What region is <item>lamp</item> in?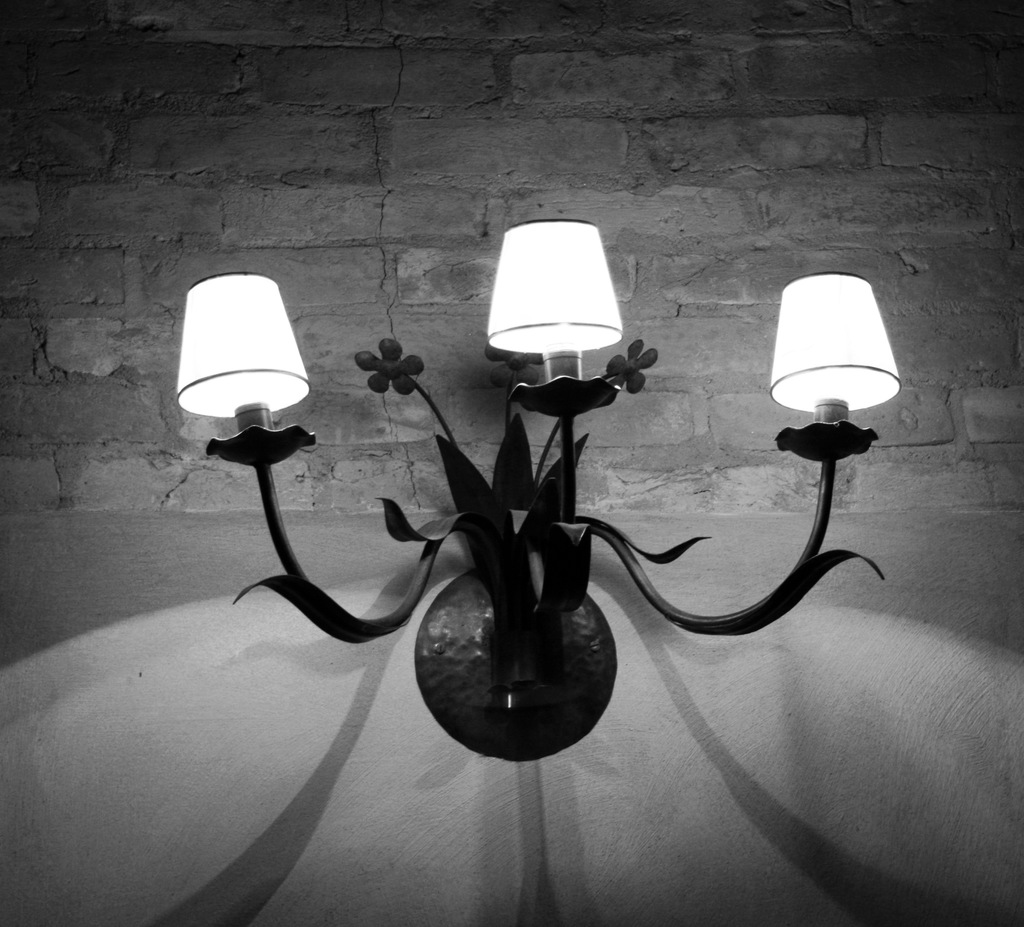
l=474, t=214, r=633, b=389.
